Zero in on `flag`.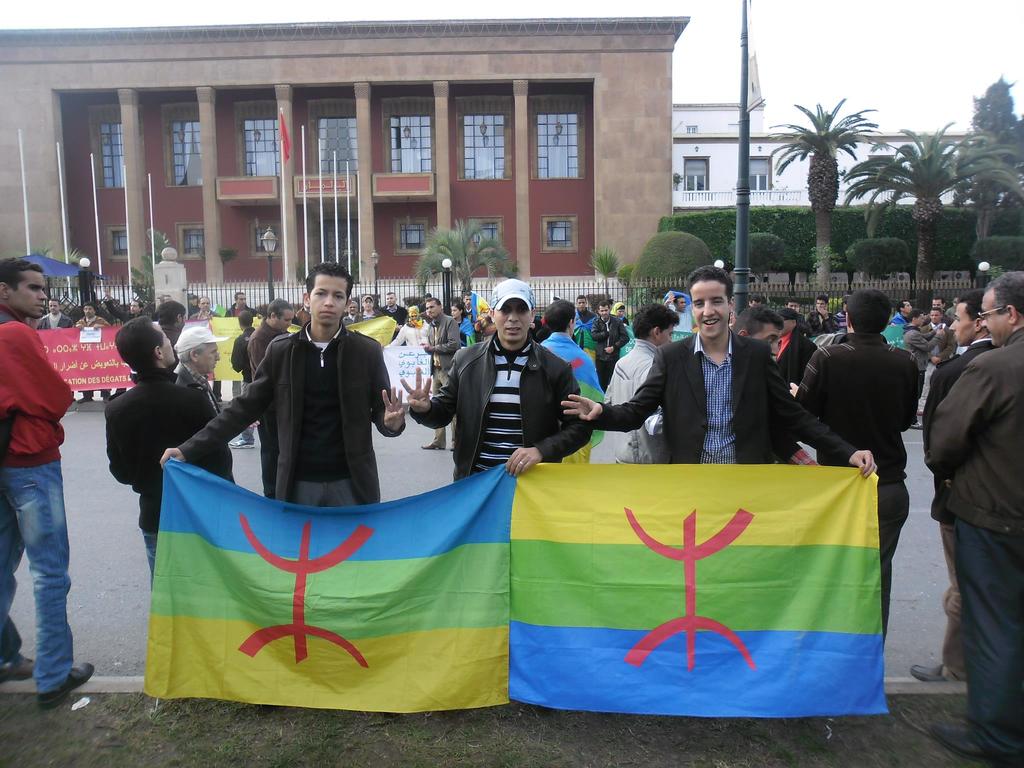
Zeroed in: select_region(144, 442, 523, 715).
